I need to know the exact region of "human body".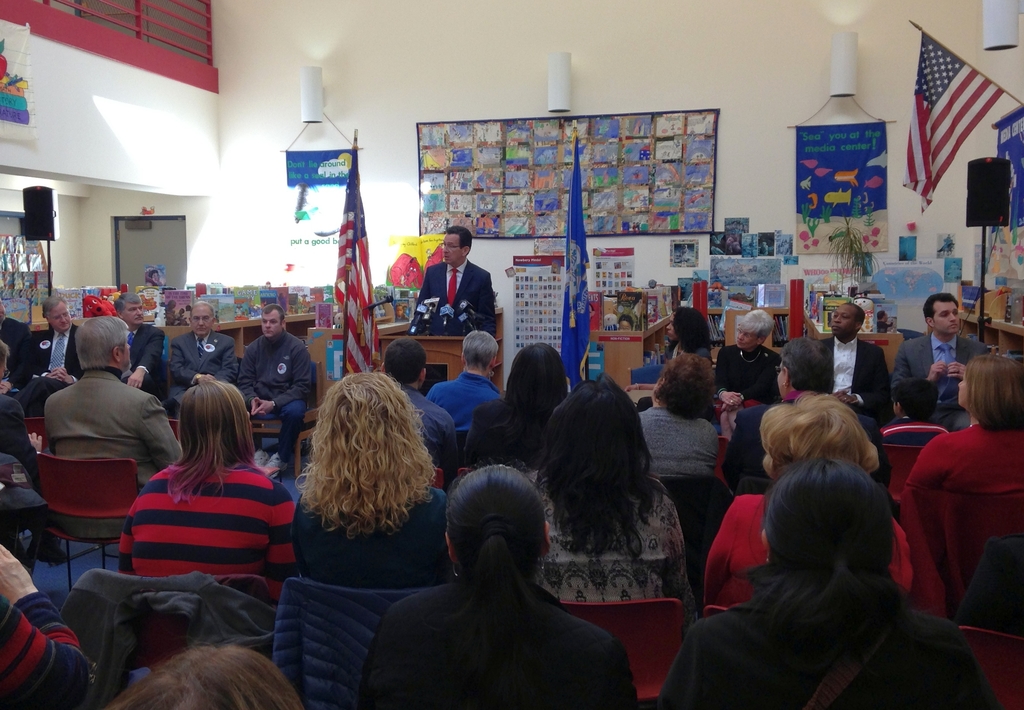
Region: select_region(714, 344, 786, 445).
